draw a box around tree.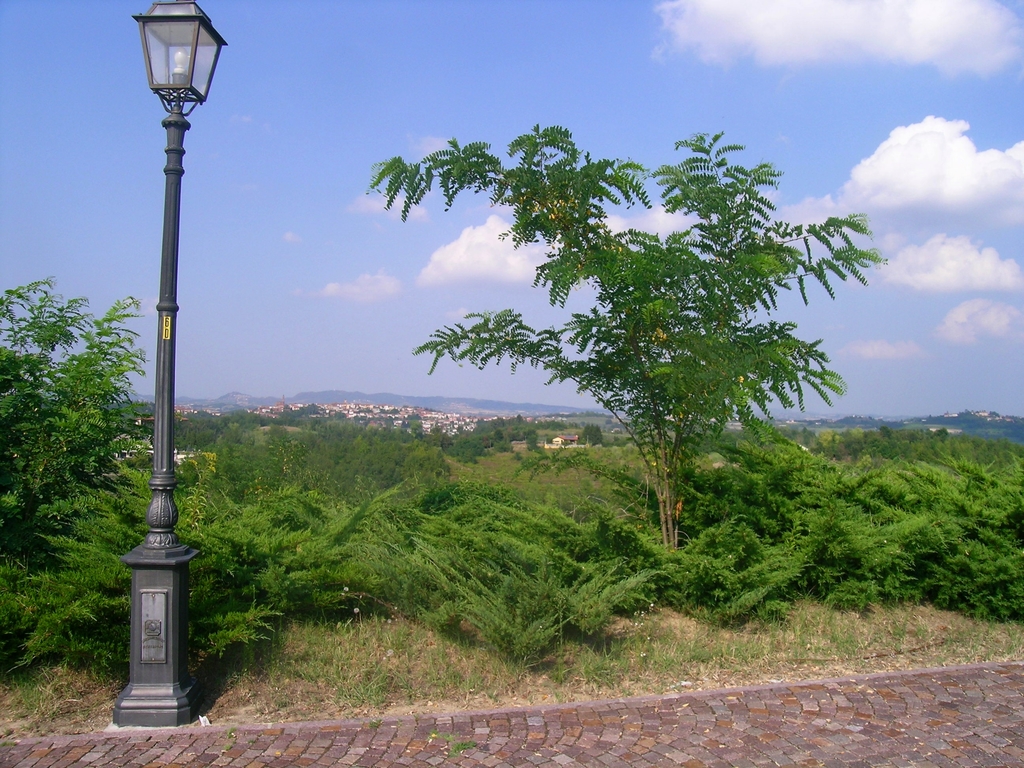
<box>0,273,156,527</box>.
